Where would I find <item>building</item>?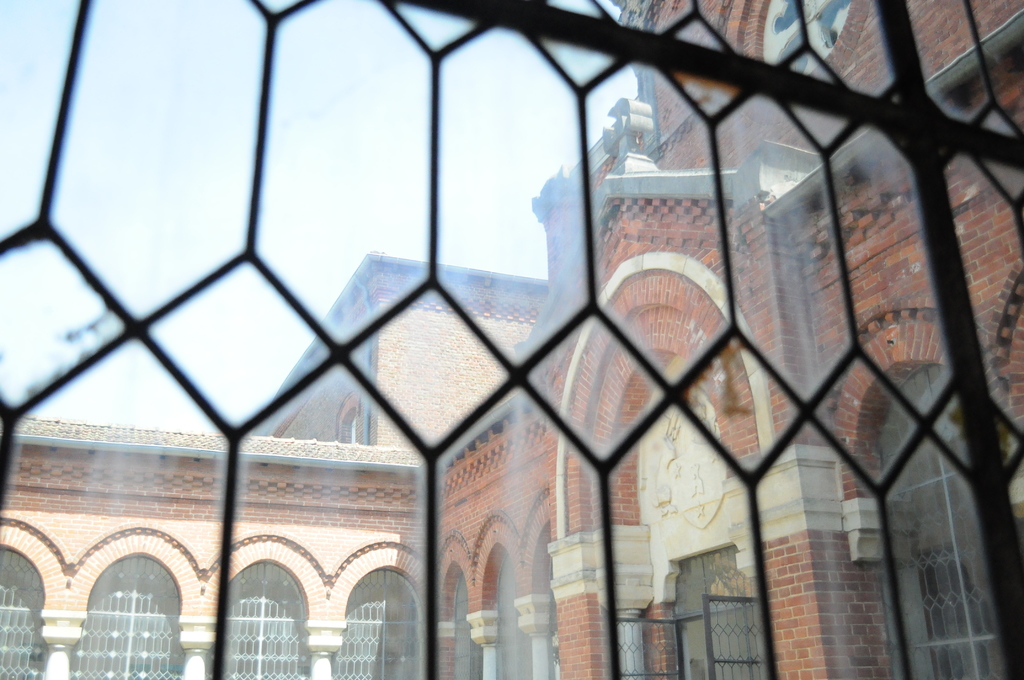
At [0,0,1023,679].
